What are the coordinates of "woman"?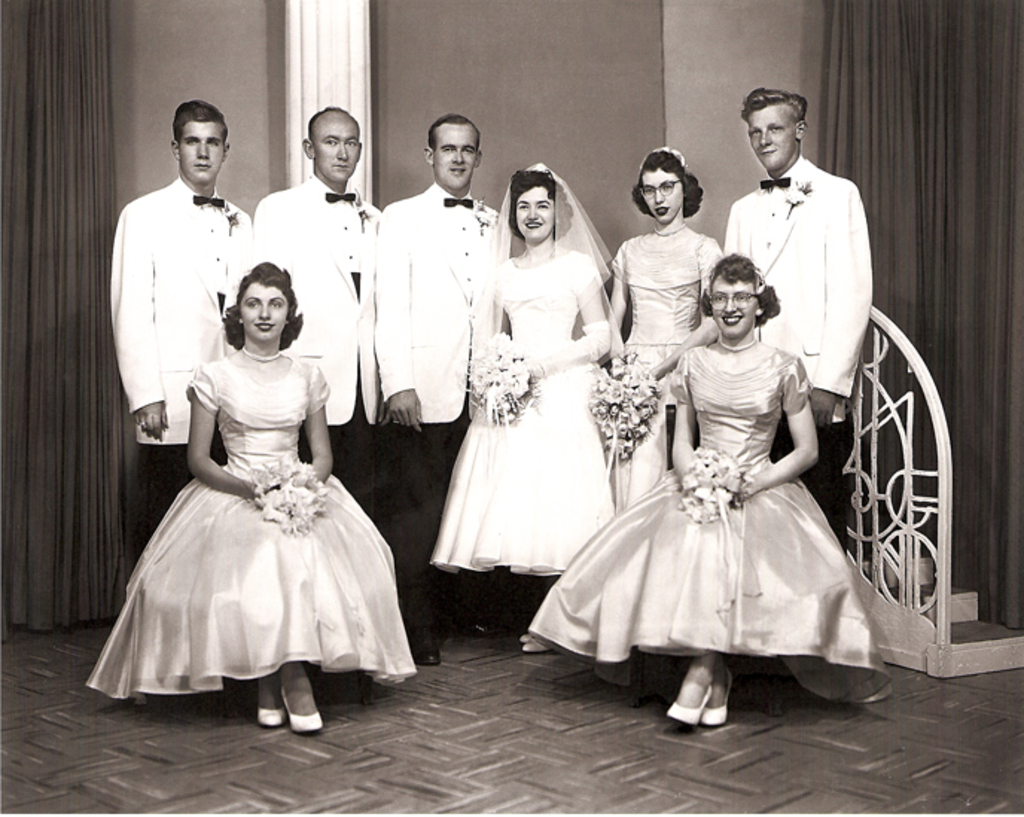
crop(530, 253, 899, 738).
